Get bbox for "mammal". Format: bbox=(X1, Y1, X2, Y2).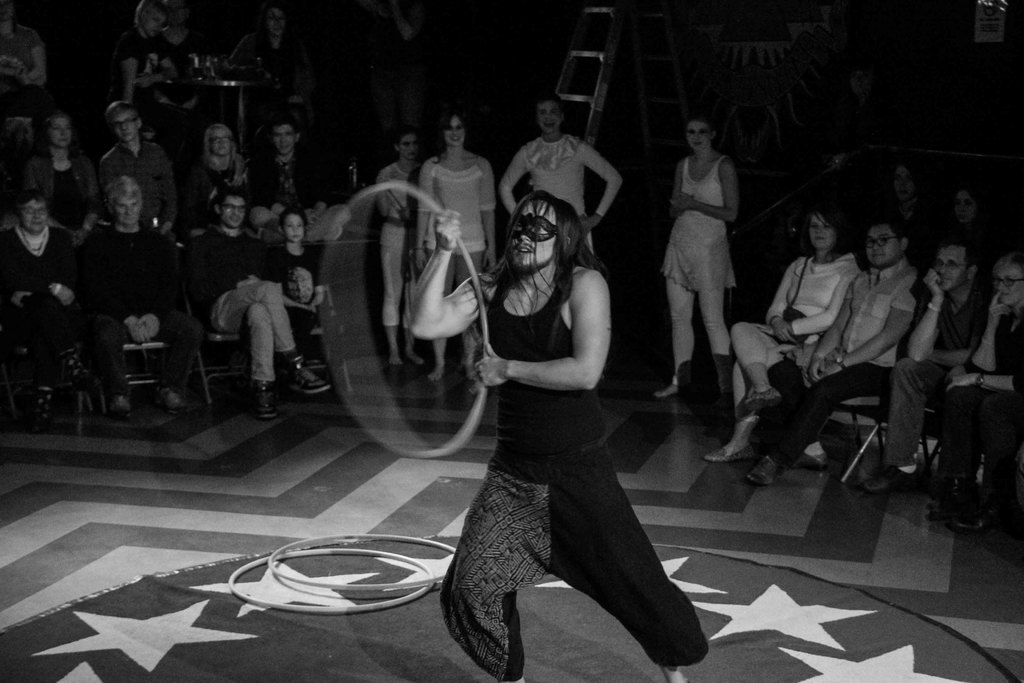
bbox=(929, 242, 1023, 537).
